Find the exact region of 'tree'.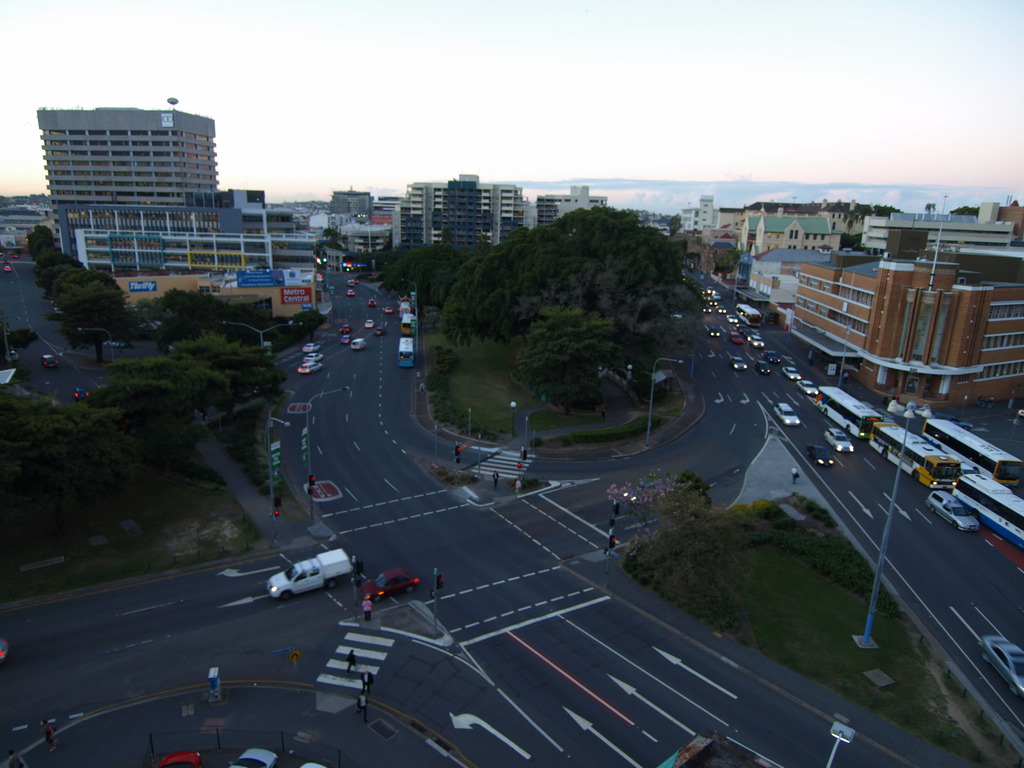
Exact region: 318:225:344:252.
